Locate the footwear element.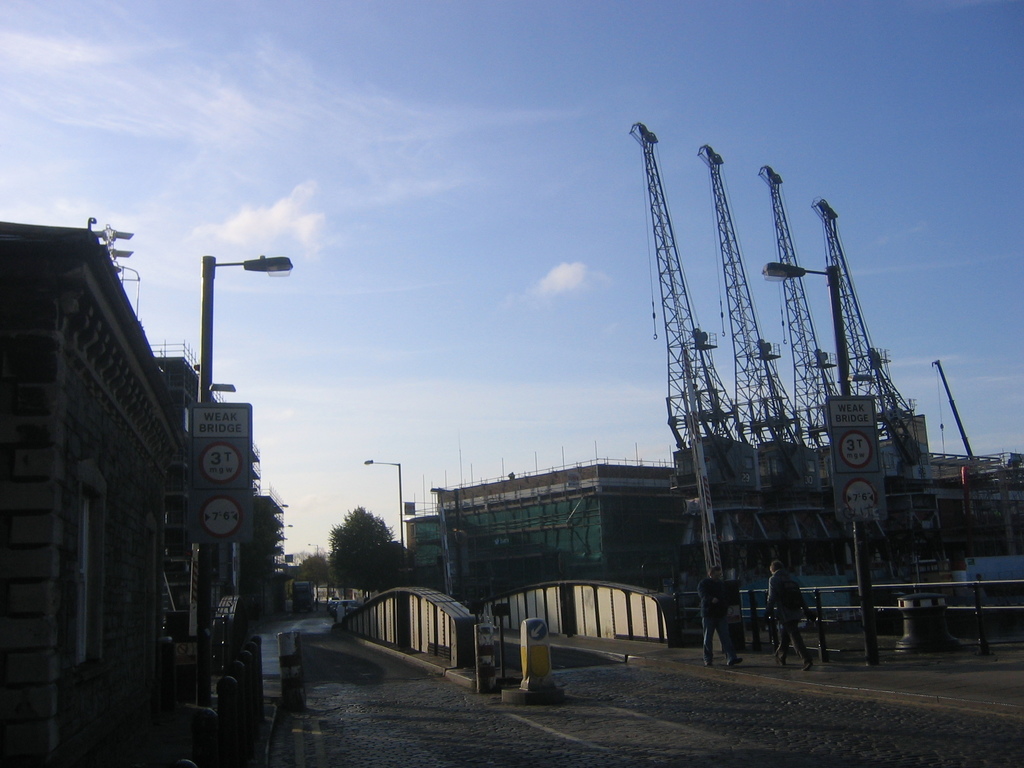
Element bbox: Rect(802, 662, 815, 678).
